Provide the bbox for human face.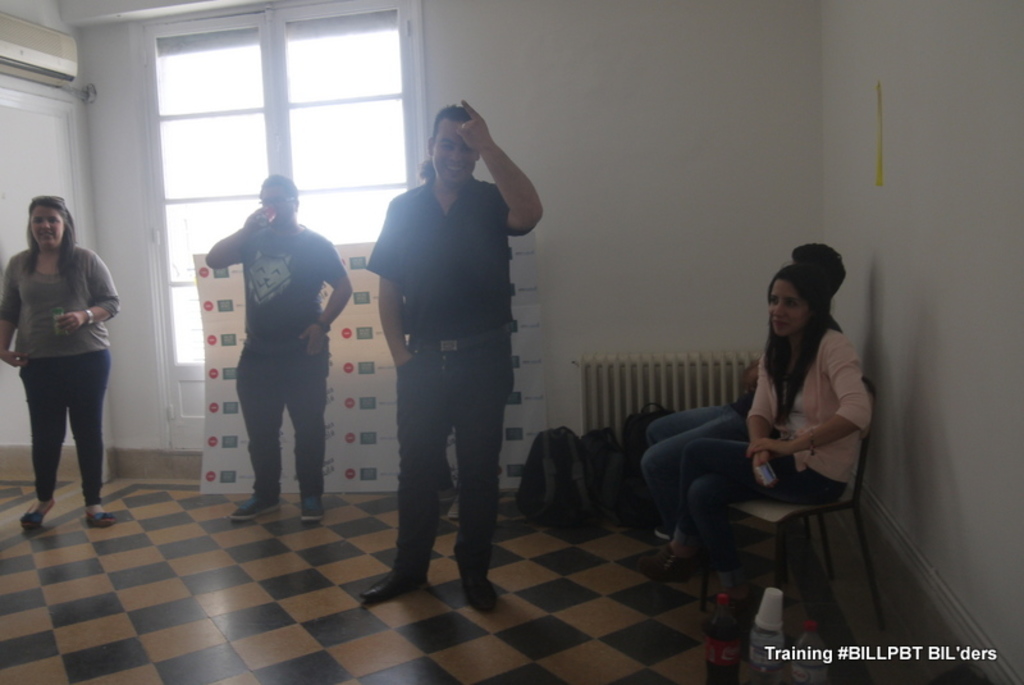
select_region(261, 188, 294, 224).
